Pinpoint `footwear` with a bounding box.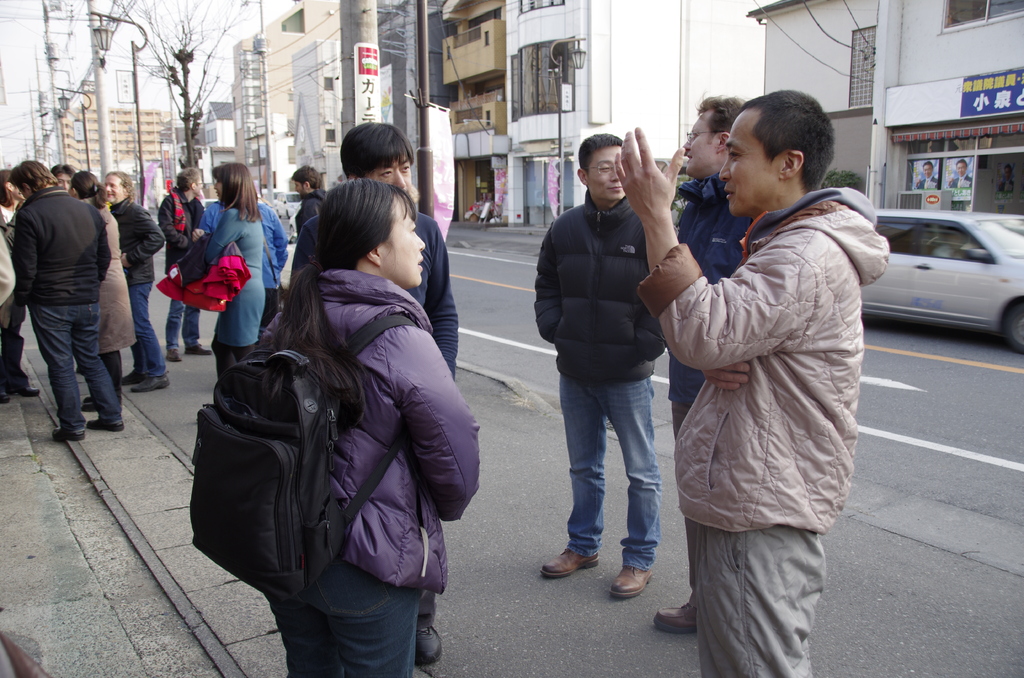
{"x1": 182, "y1": 343, "x2": 213, "y2": 357}.
